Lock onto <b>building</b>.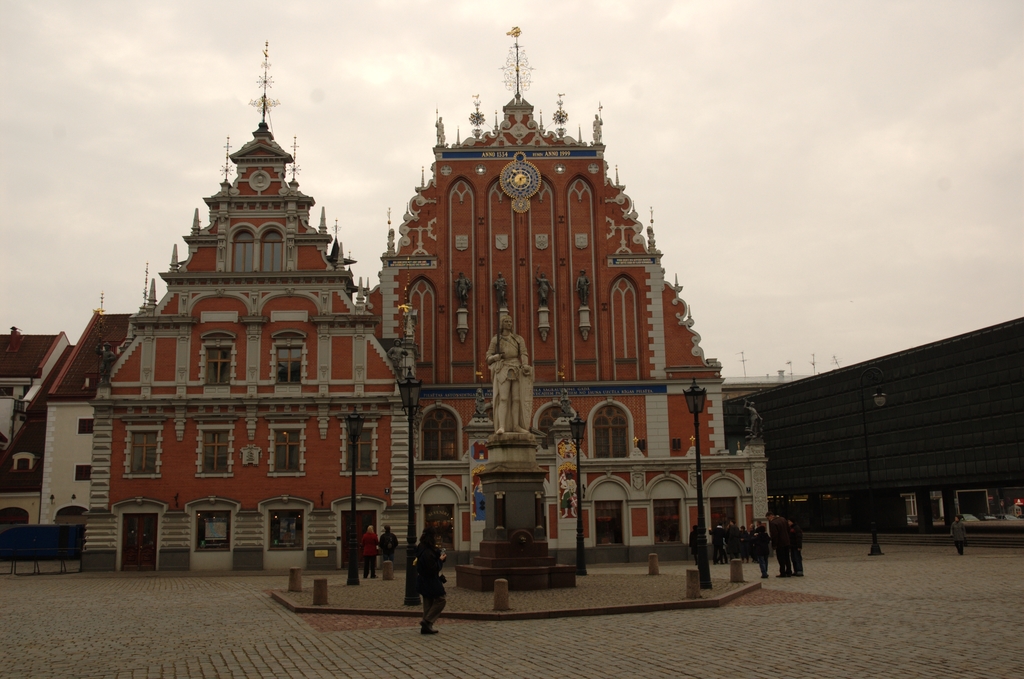
Locked: bbox(727, 320, 1023, 530).
